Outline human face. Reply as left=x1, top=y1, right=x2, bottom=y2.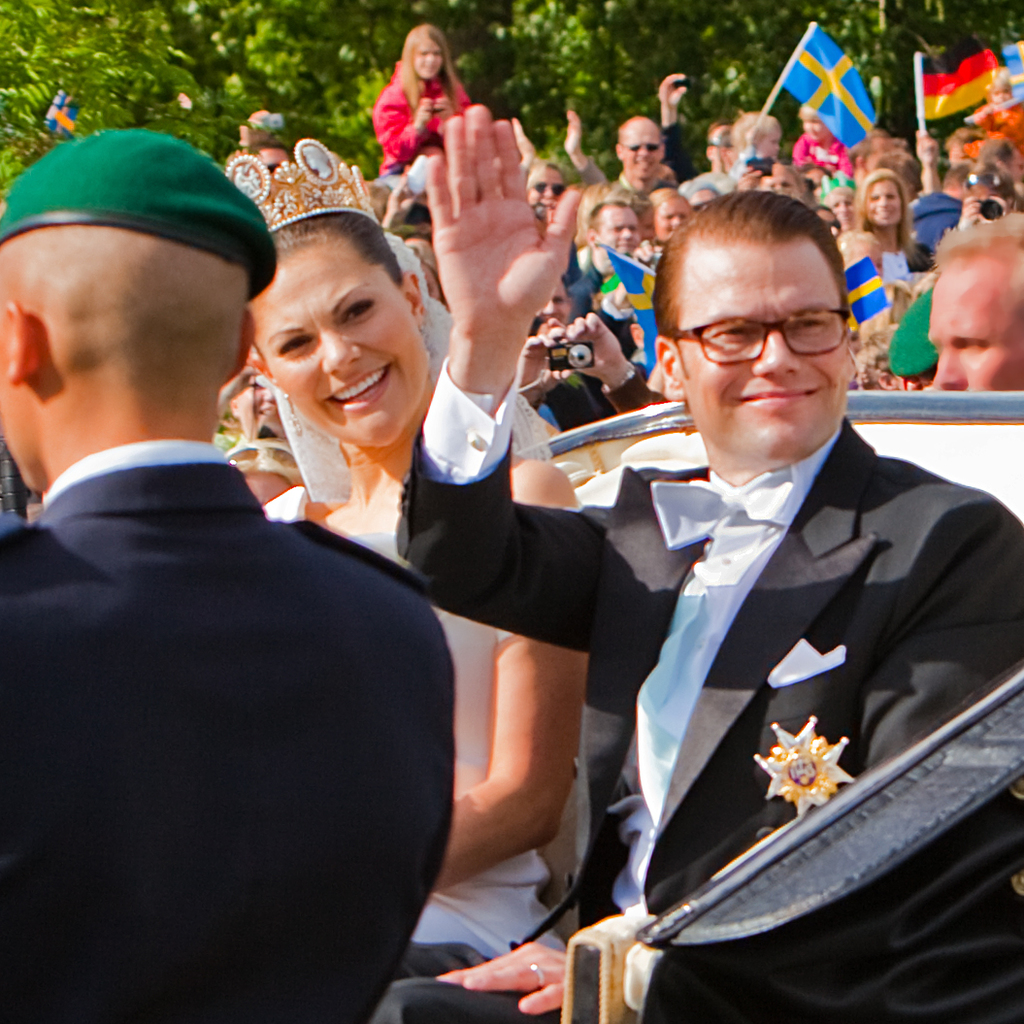
left=628, top=123, right=660, bottom=183.
